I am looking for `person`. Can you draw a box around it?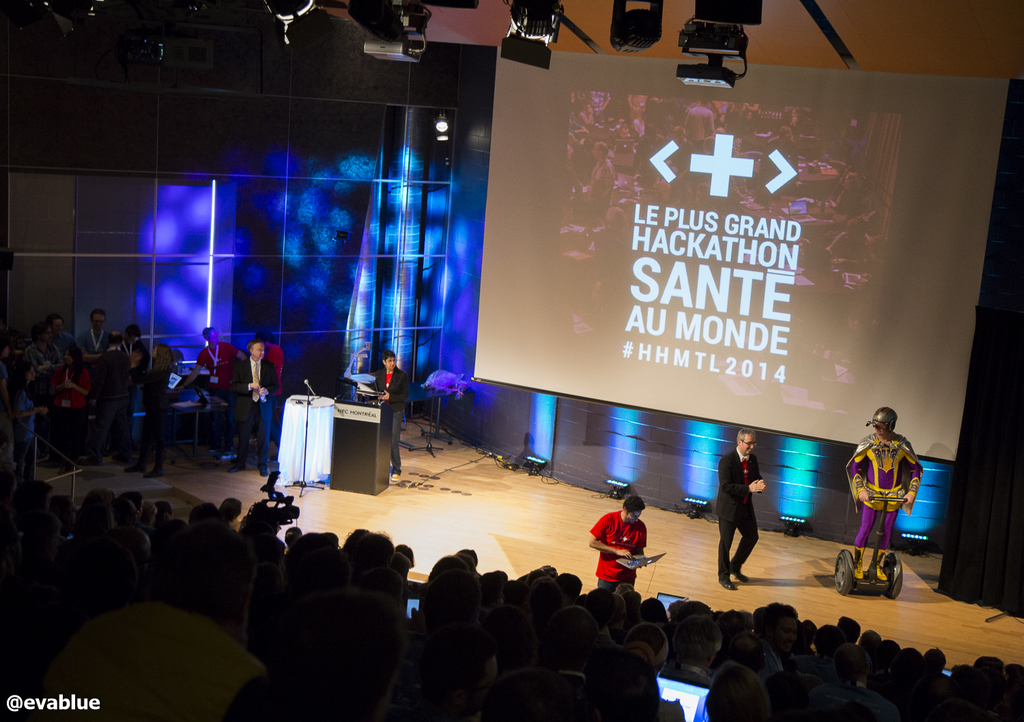
Sure, the bounding box is box(580, 495, 653, 605).
